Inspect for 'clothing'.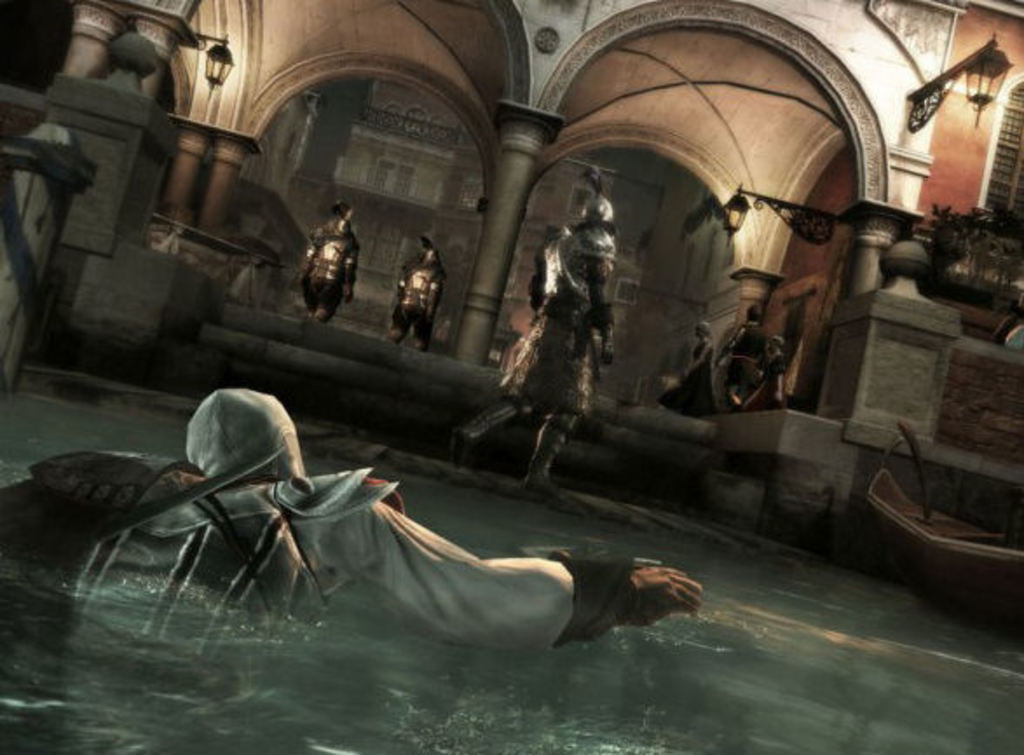
Inspection: bbox(0, 387, 665, 656).
